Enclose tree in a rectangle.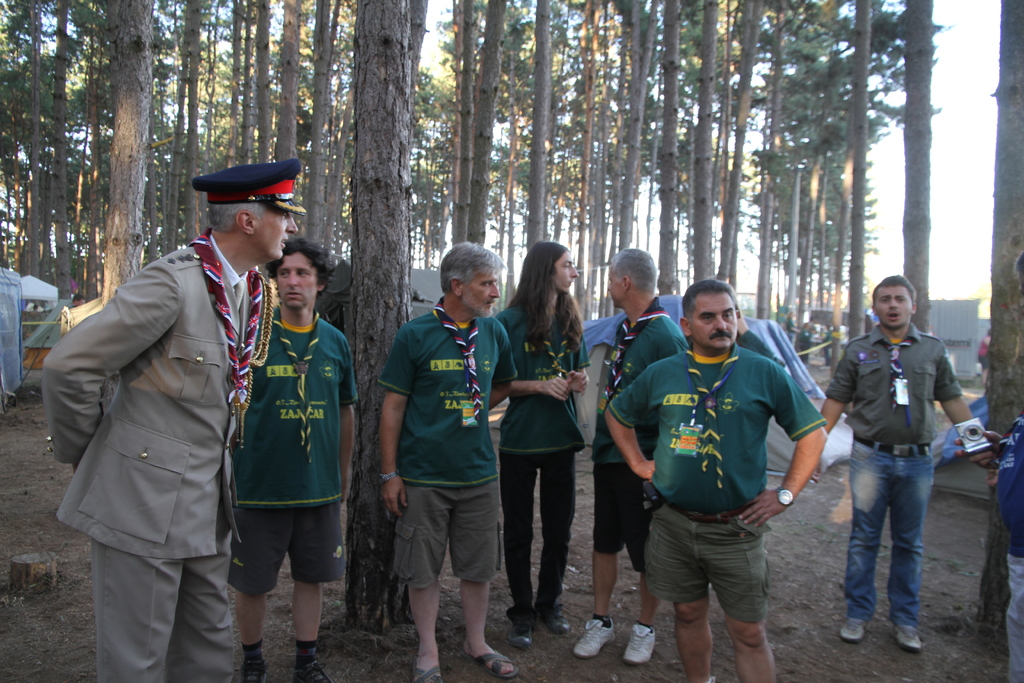
l=346, t=0, r=419, b=632.
